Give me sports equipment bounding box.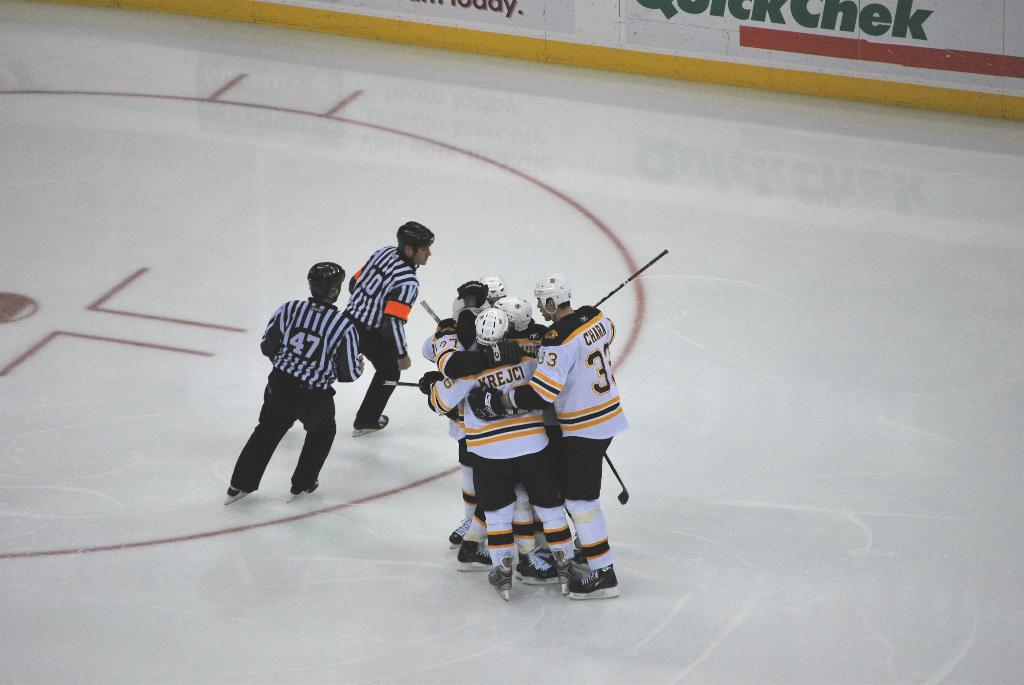
pyautogui.locateOnScreen(483, 276, 510, 302).
